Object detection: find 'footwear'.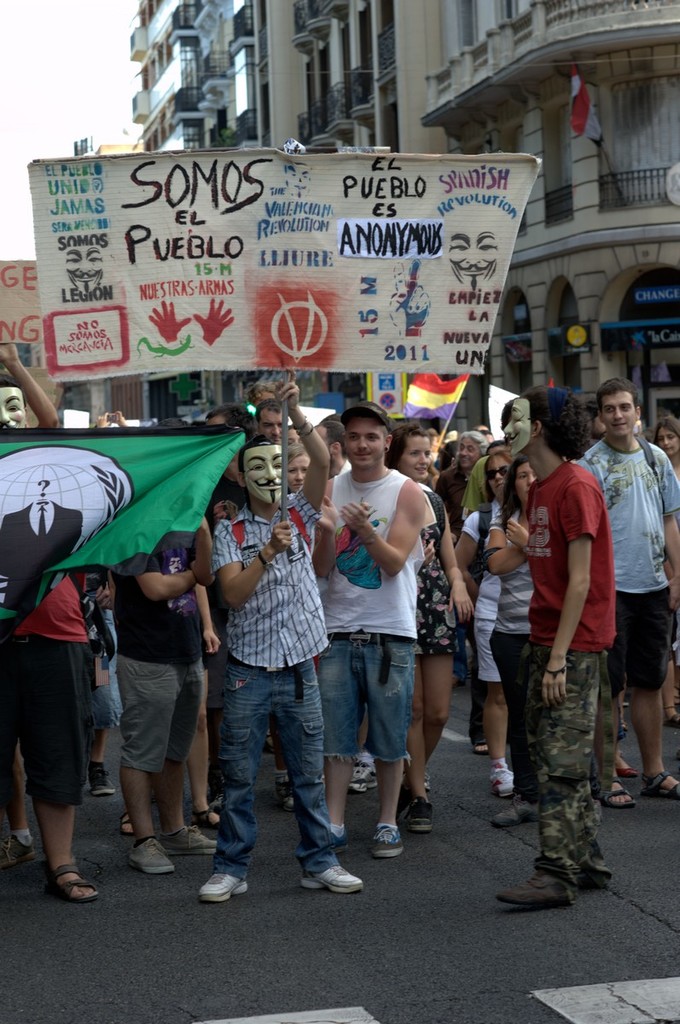
detection(478, 757, 511, 798).
